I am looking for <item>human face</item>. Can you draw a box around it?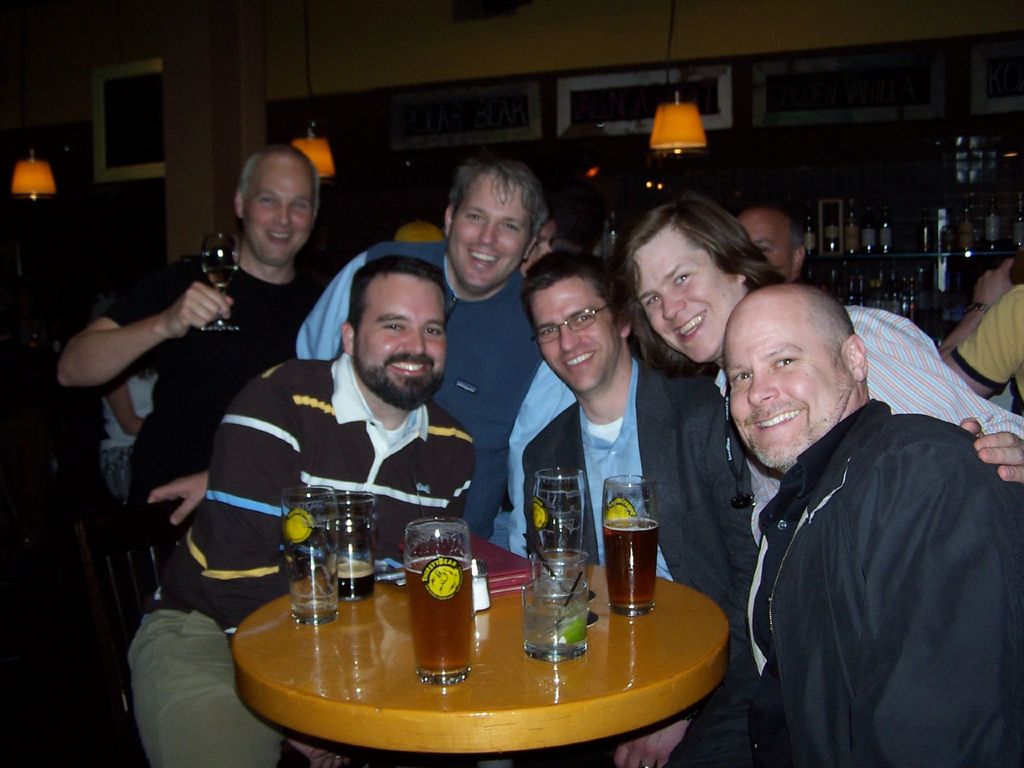
Sure, the bounding box is bbox=[629, 223, 735, 368].
